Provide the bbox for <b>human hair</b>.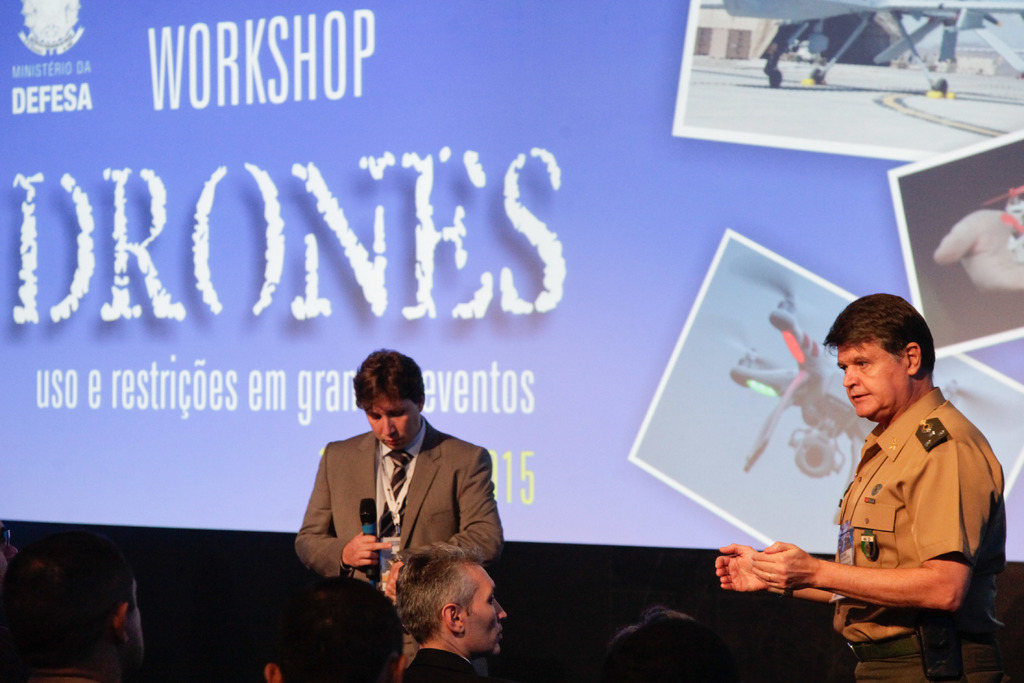
x1=266, y1=574, x2=404, y2=682.
